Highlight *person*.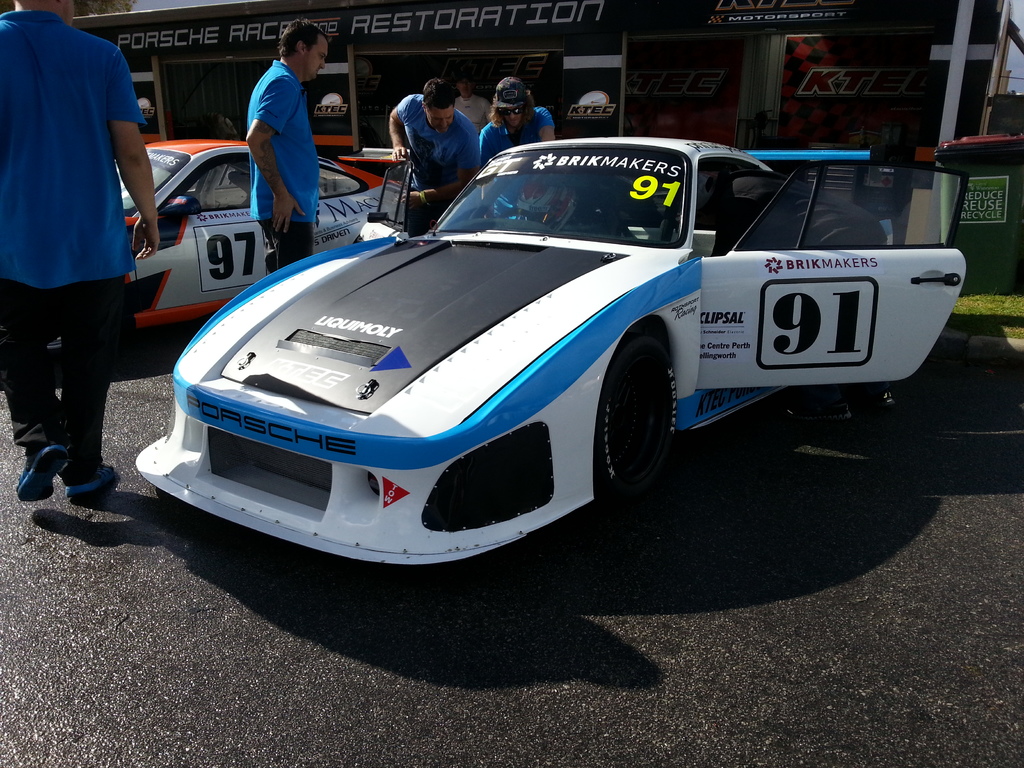
Highlighted region: bbox=[476, 68, 553, 178].
